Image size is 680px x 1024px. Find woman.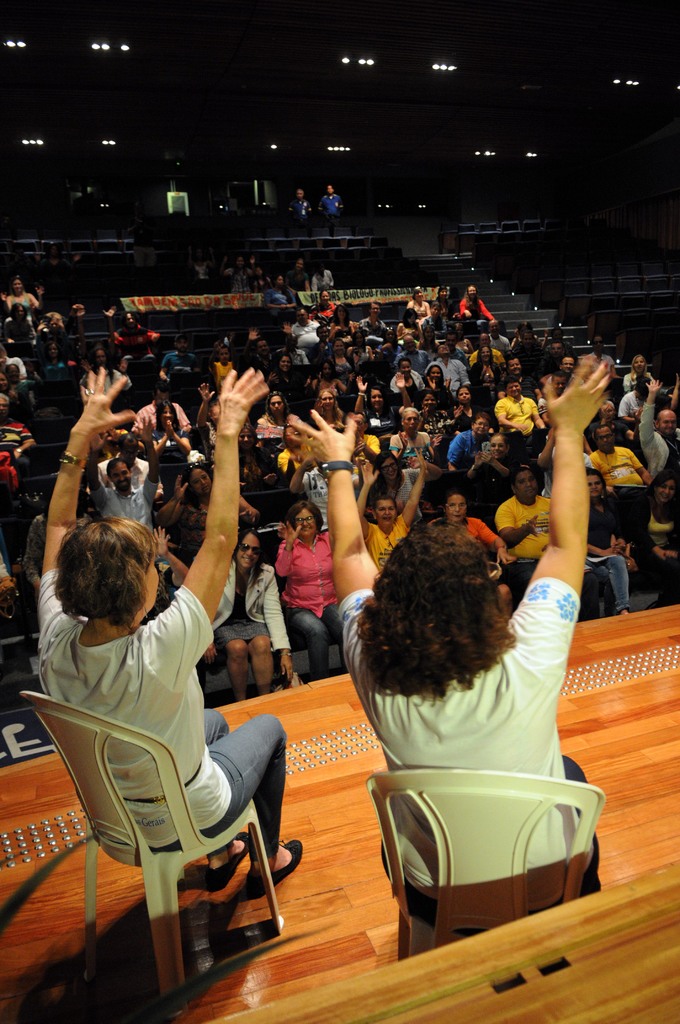
BBox(387, 353, 427, 409).
